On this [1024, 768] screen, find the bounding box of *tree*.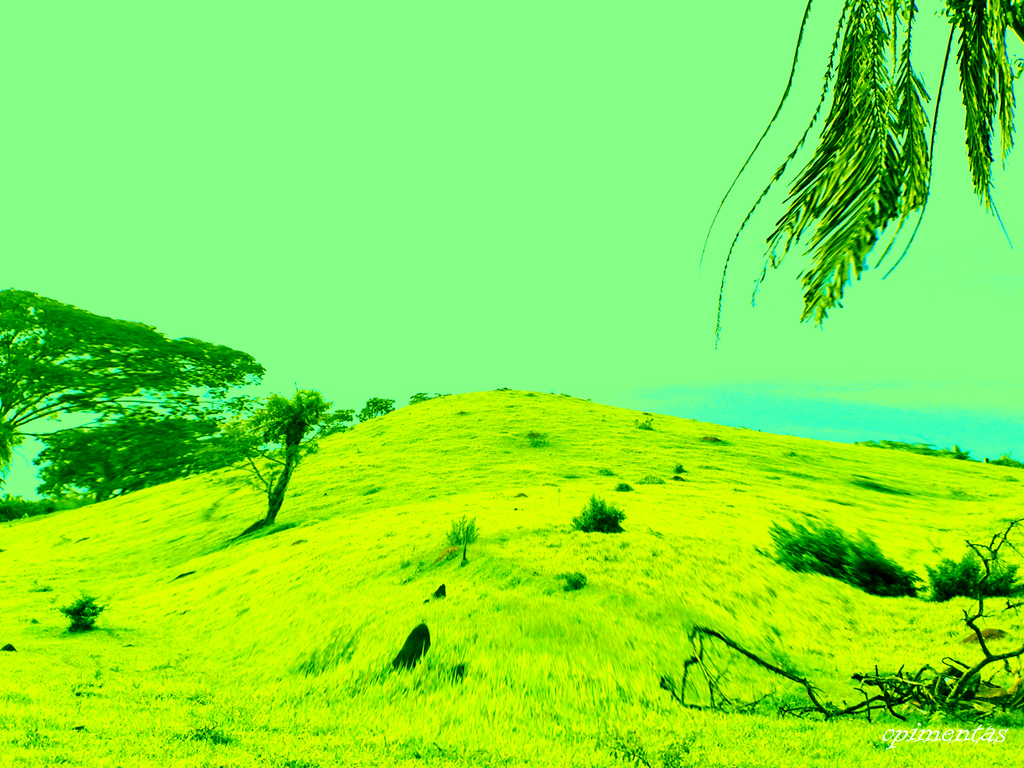
Bounding box: Rect(206, 372, 342, 532).
